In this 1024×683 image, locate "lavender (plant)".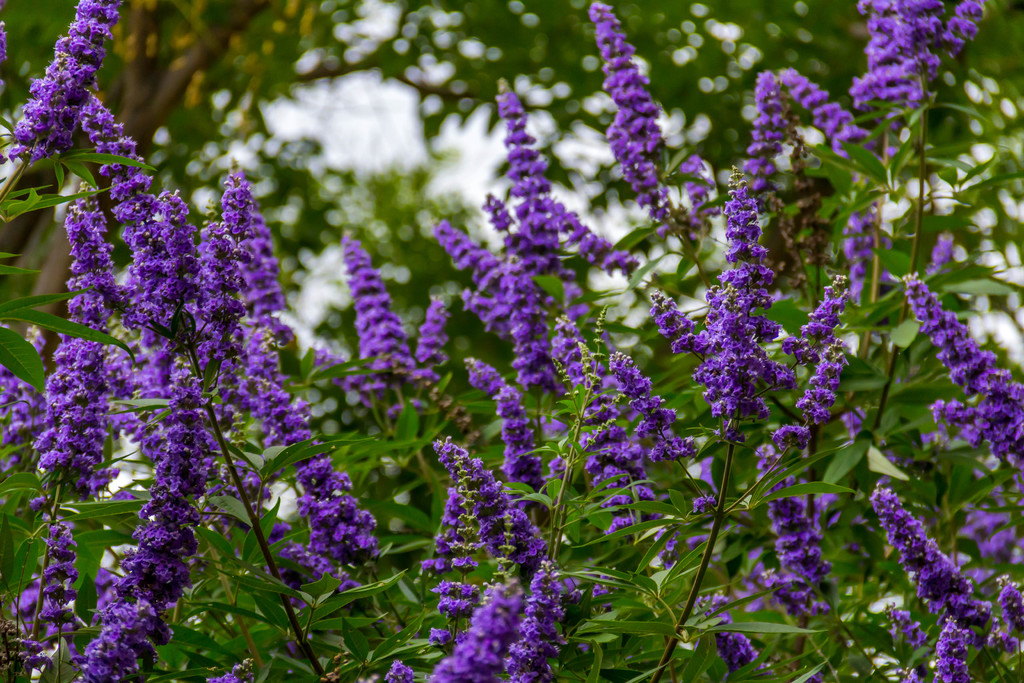
Bounding box: {"x1": 19, "y1": 524, "x2": 91, "y2": 682}.
